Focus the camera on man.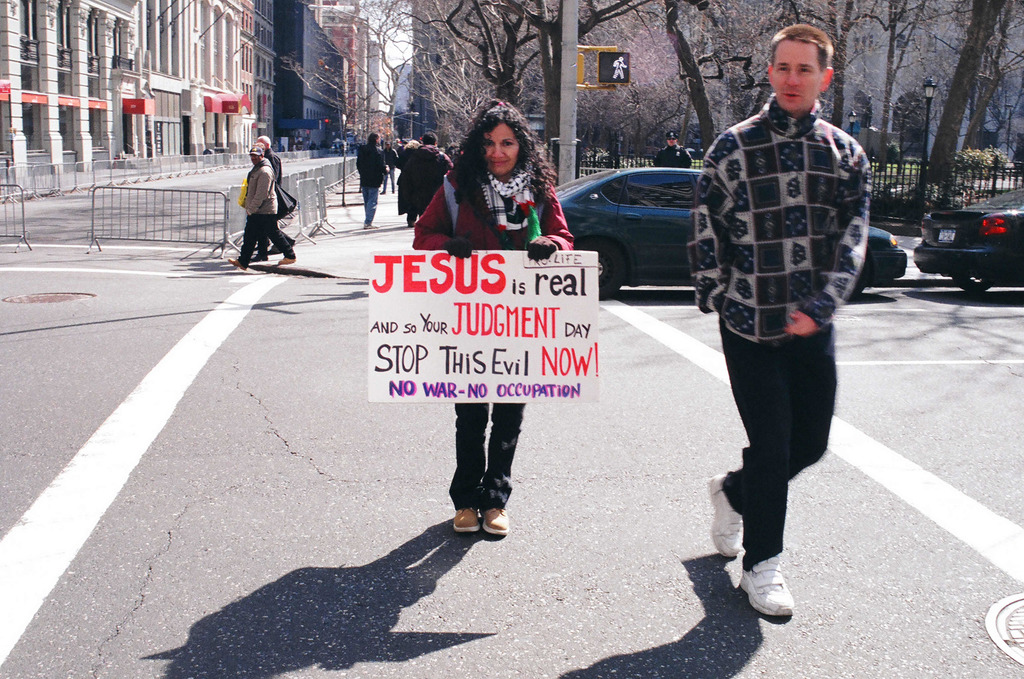
Focus region: {"x1": 228, "y1": 142, "x2": 286, "y2": 268}.
